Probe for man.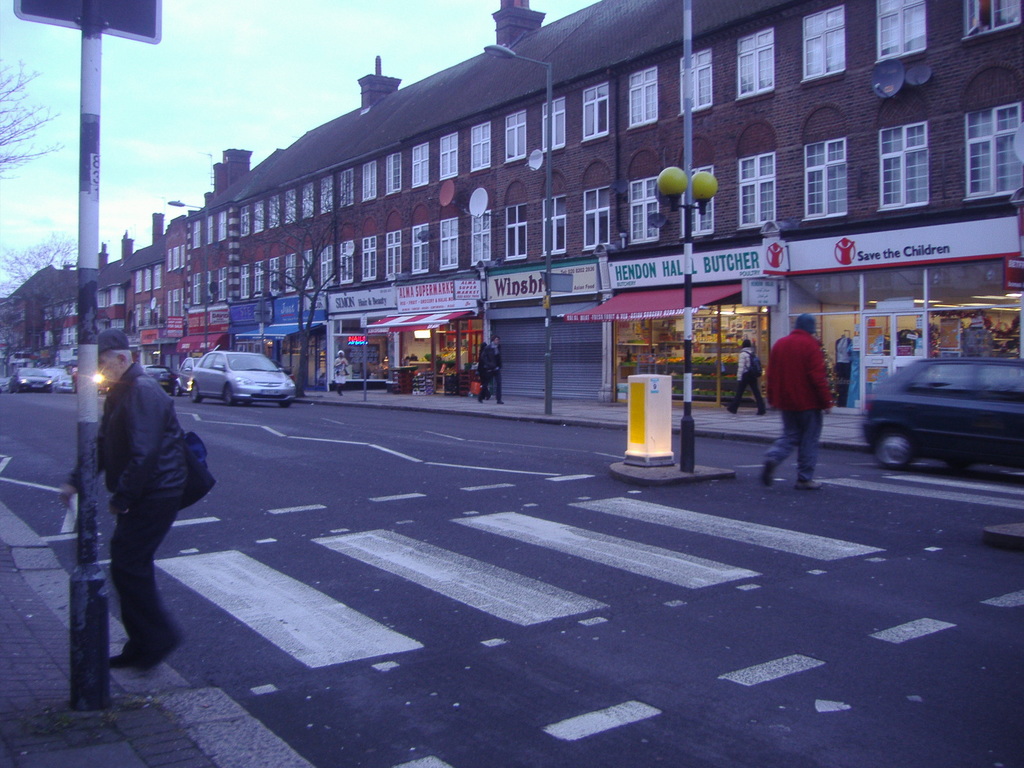
Probe result: <box>723,337,767,415</box>.
